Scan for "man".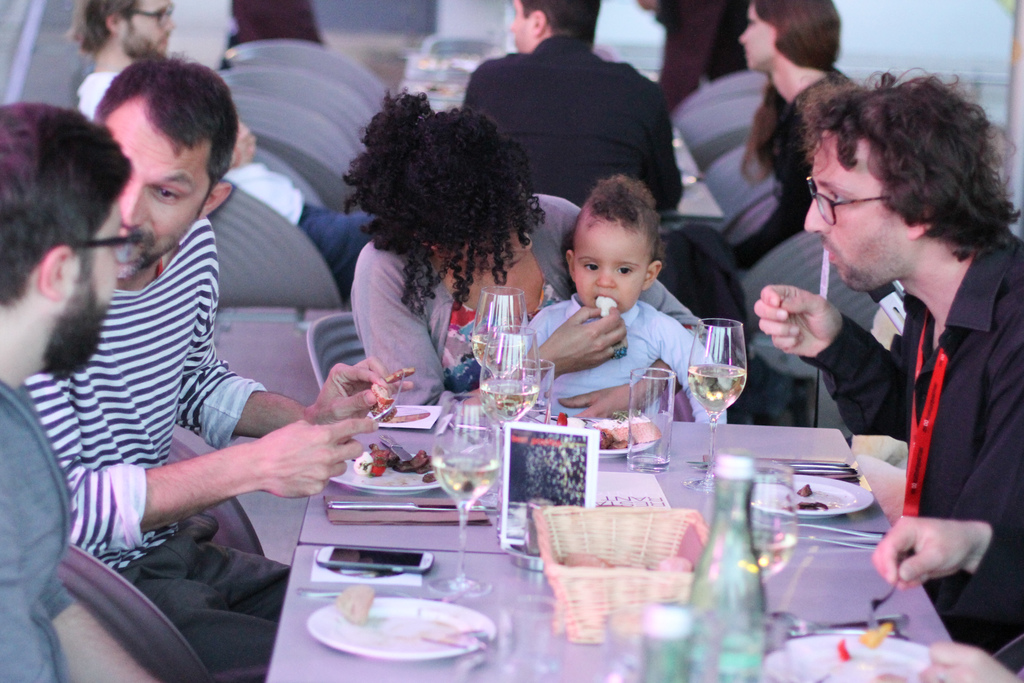
Scan result: 0,100,158,682.
